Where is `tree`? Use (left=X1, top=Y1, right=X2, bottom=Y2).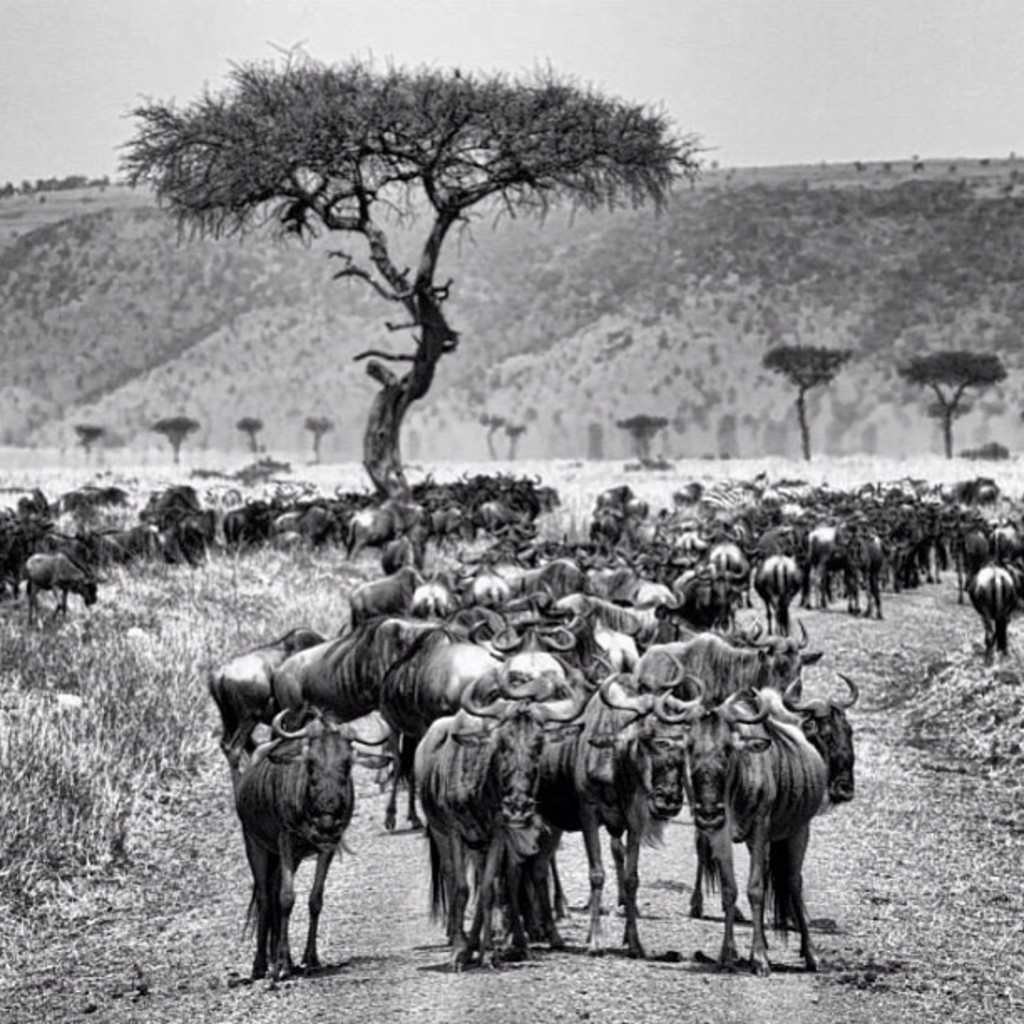
(left=763, top=345, right=875, bottom=472).
